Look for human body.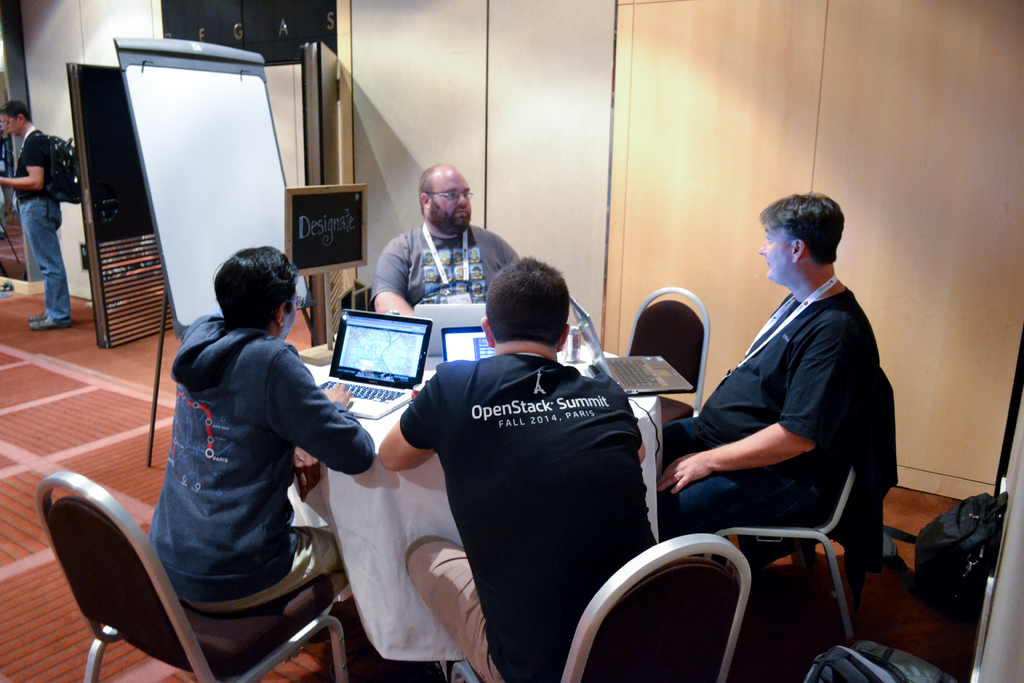
Found: [left=656, top=273, right=871, bottom=541].
